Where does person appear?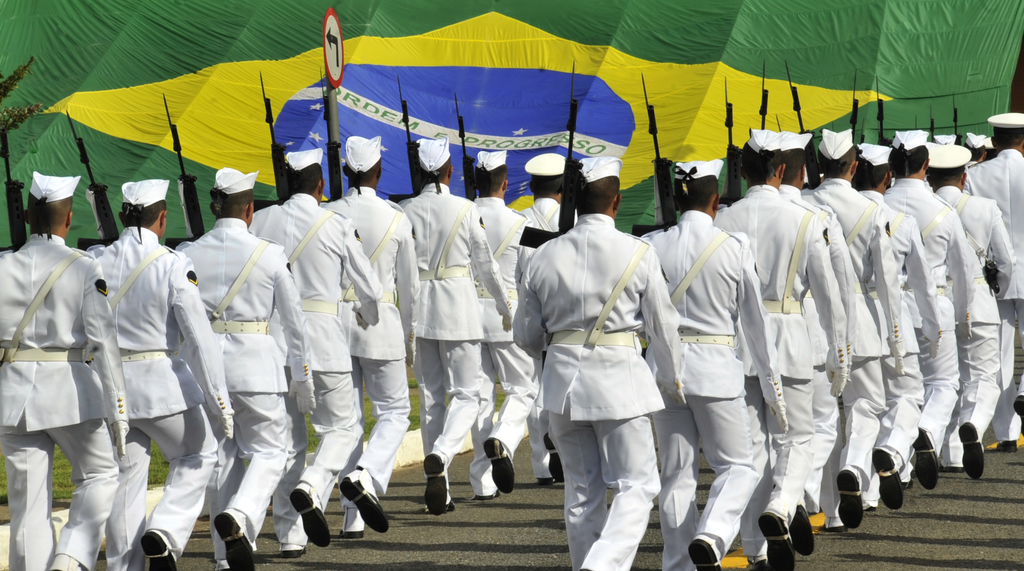
Appears at {"left": 82, "top": 176, "right": 235, "bottom": 570}.
